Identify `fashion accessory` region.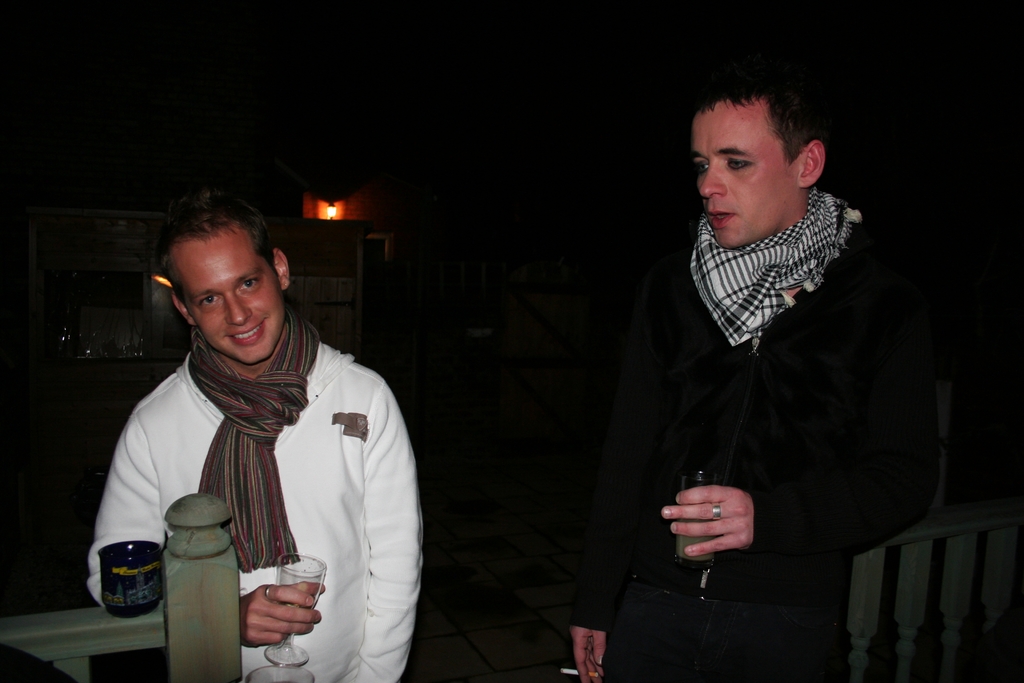
Region: 263:583:273:599.
